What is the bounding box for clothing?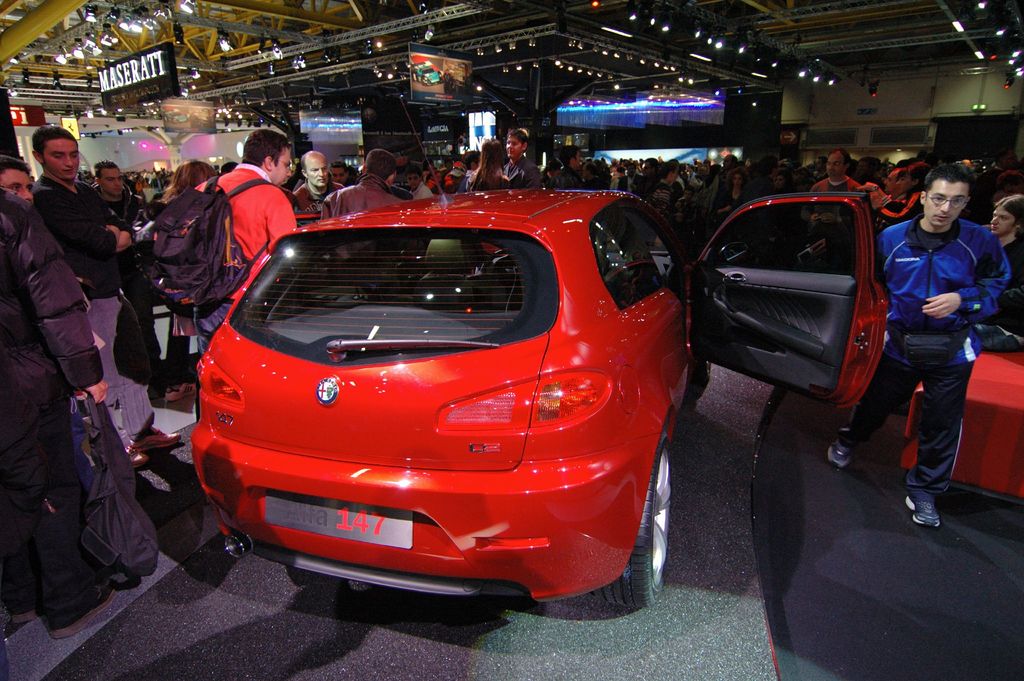
x1=840 y1=221 x2=1009 y2=471.
